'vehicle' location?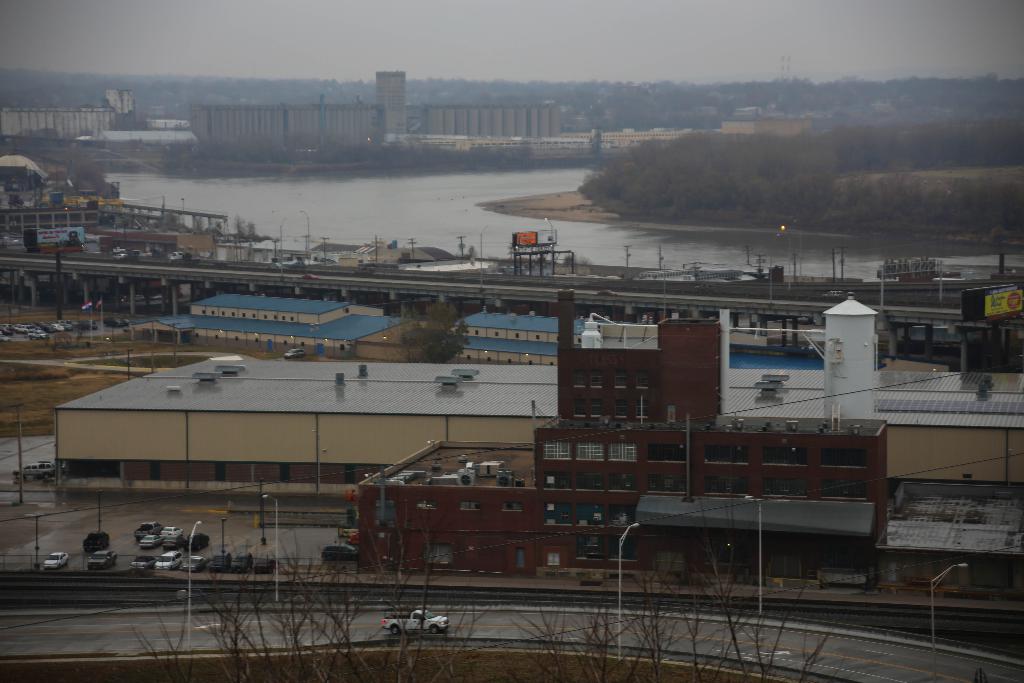
BBox(84, 548, 118, 573)
